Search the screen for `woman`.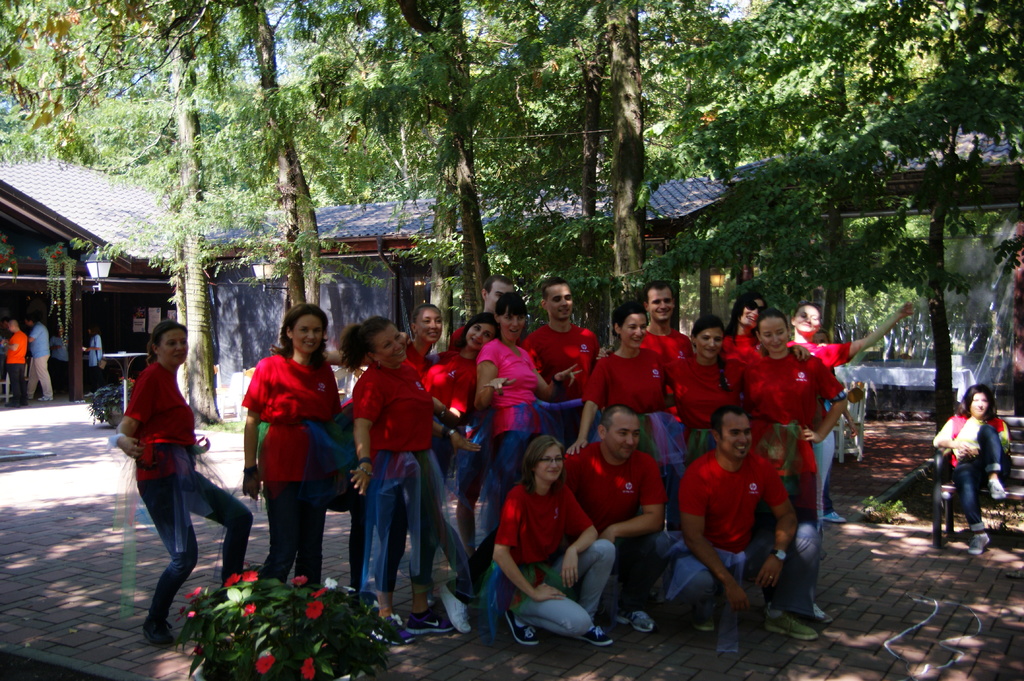
Found at [434, 290, 582, 638].
